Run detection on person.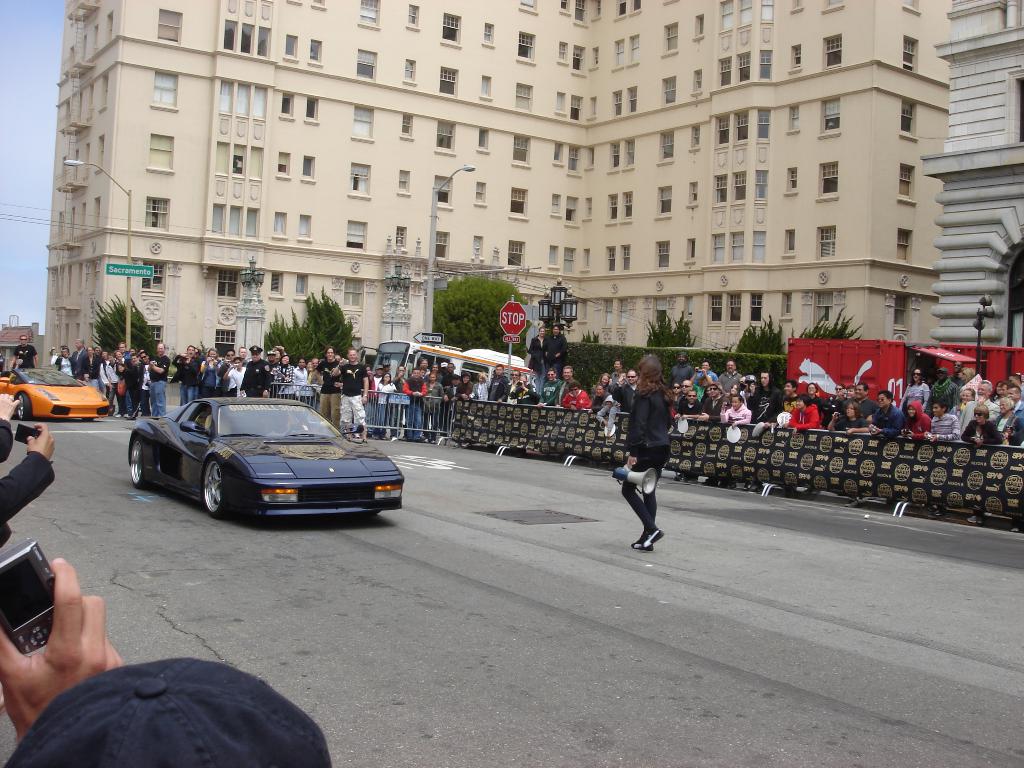
Result: box=[230, 351, 273, 401].
